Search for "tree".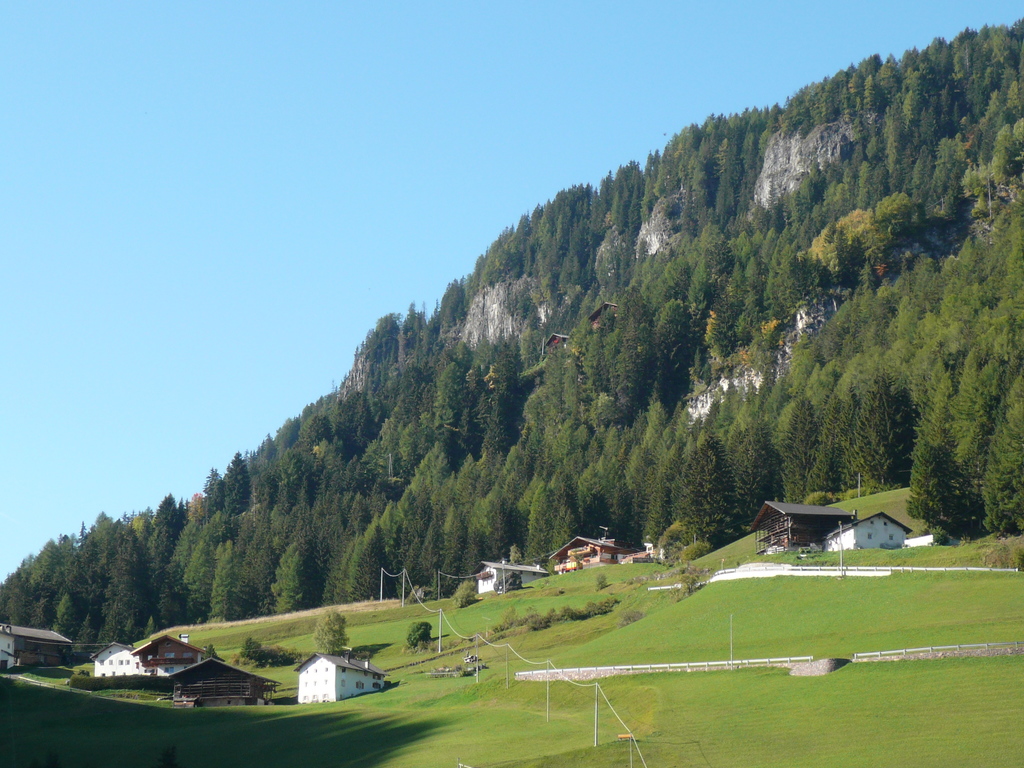
Found at select_region(80, 529, 145, 659).
